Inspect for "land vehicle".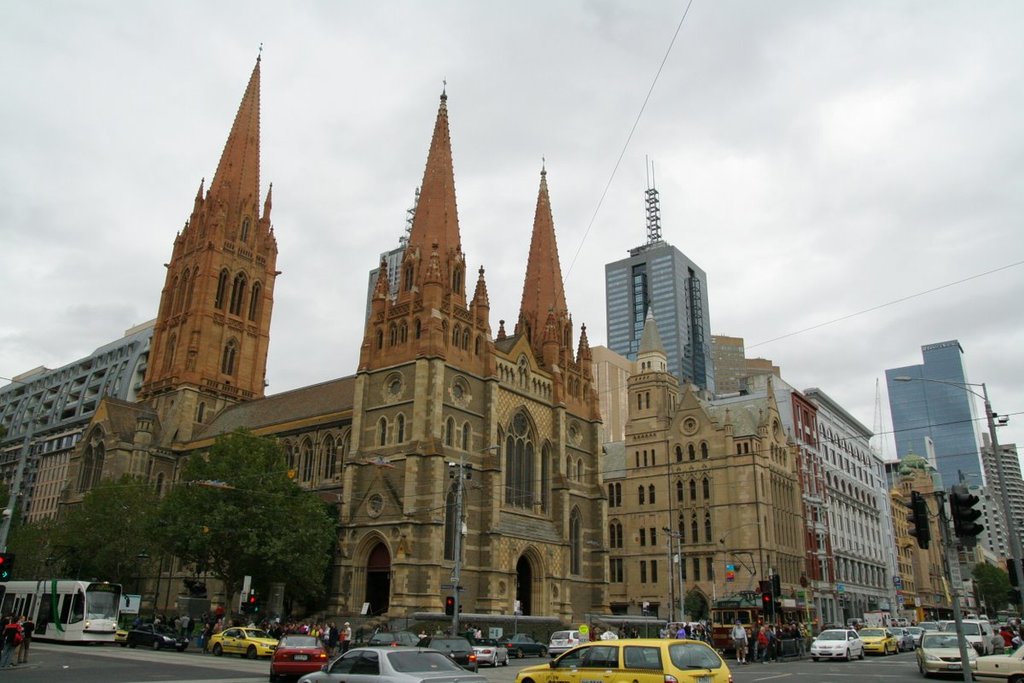
Inspection: left=847, top=616, right=865, bottom=628.
